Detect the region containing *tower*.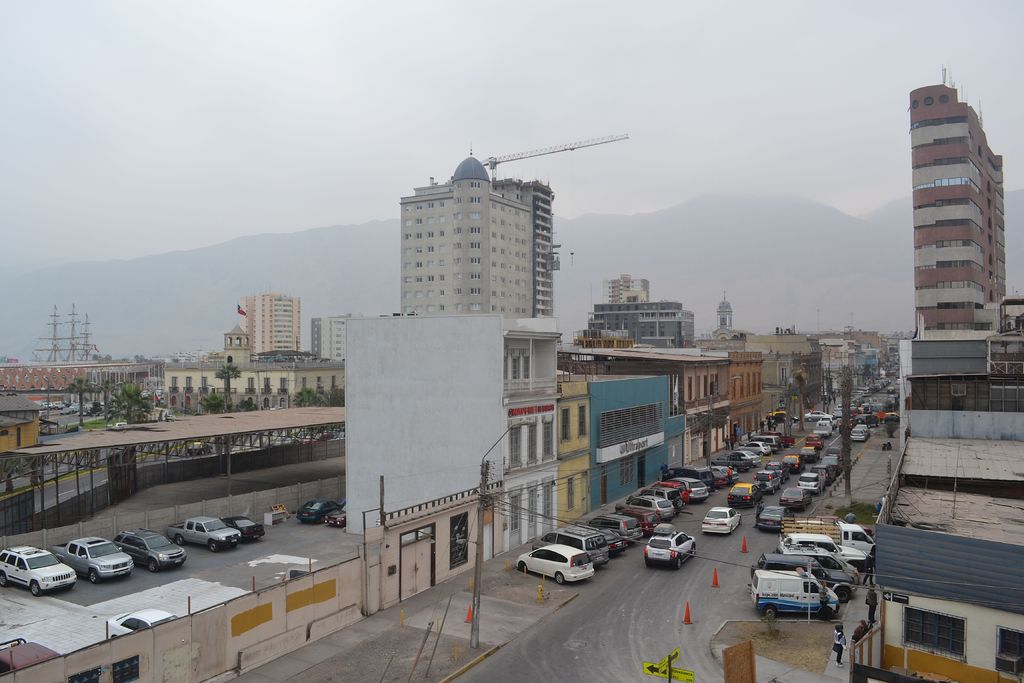
Rect(886, 79, 1012, 407).
